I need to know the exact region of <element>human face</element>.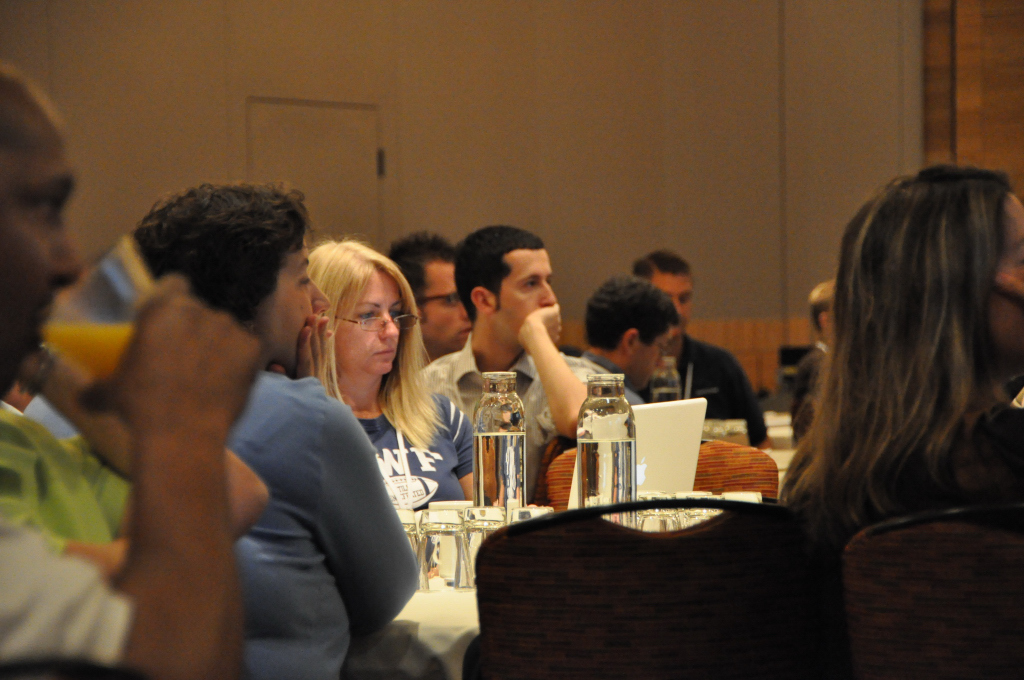
Region: x1=658 y1=276 x2=695 y2=334.
